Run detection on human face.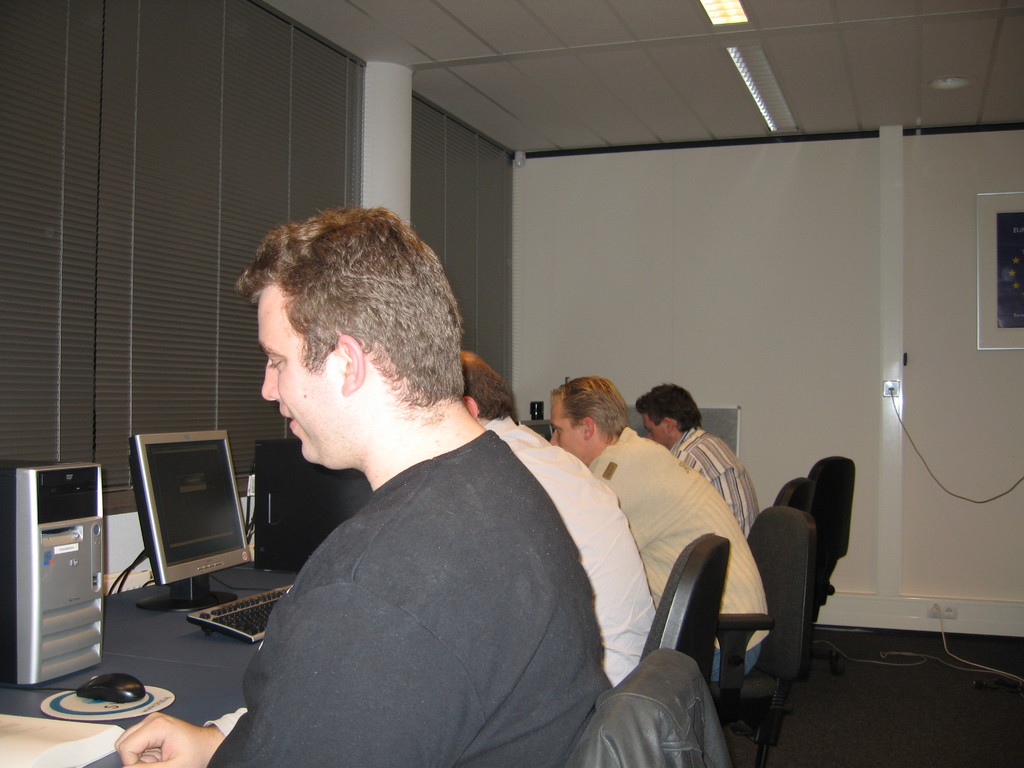
Result: l=546, t=394, r=586, b=465.
